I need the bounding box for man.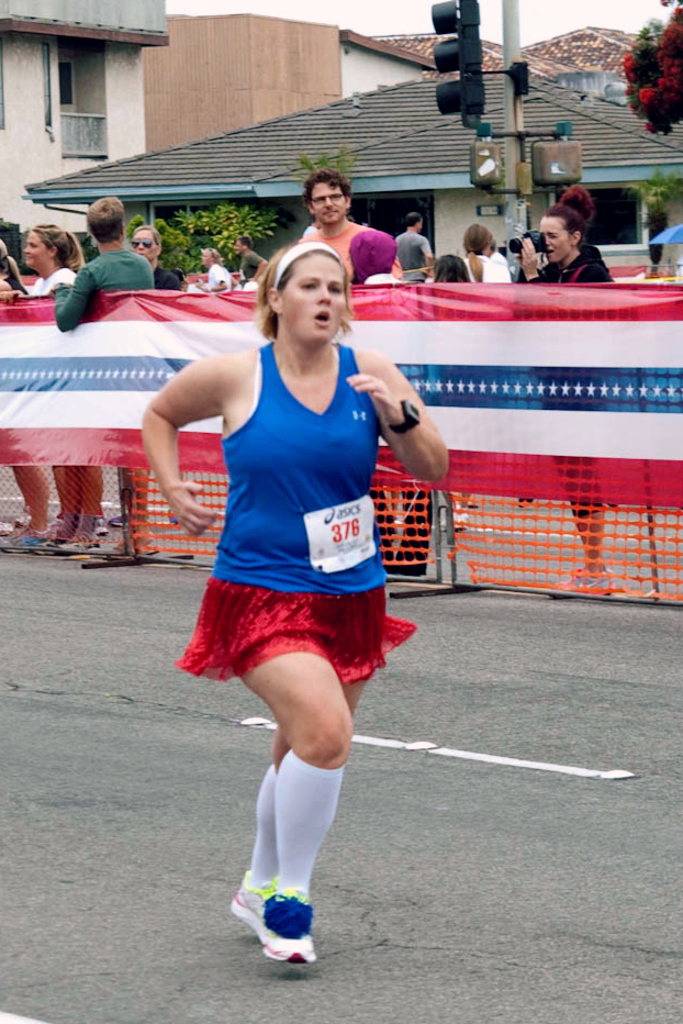
Here it is: [131, 226, 179, 290].
